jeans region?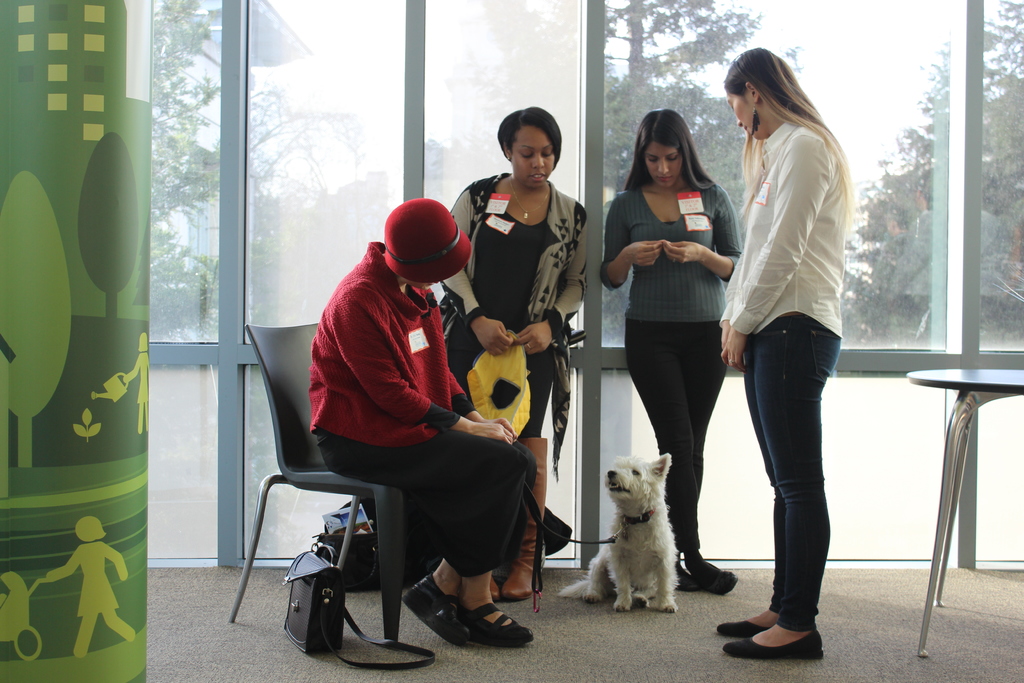
(764,314,840,630)
